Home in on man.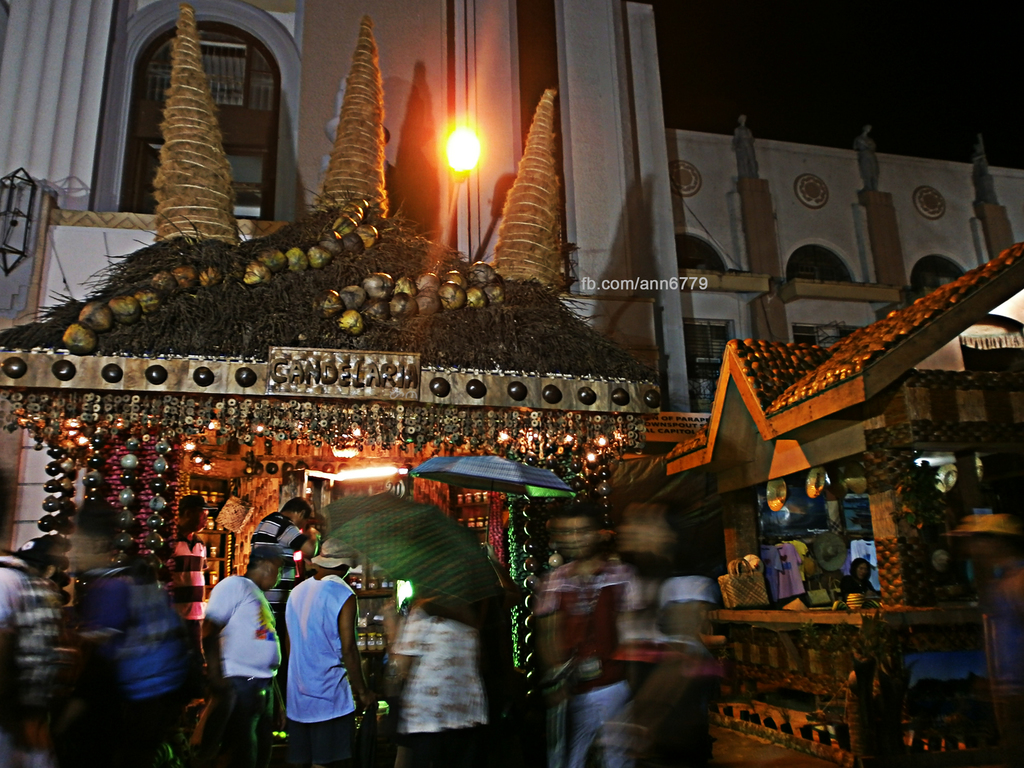
Homed in at [left=197, top=540, right=280, bottom=767].
